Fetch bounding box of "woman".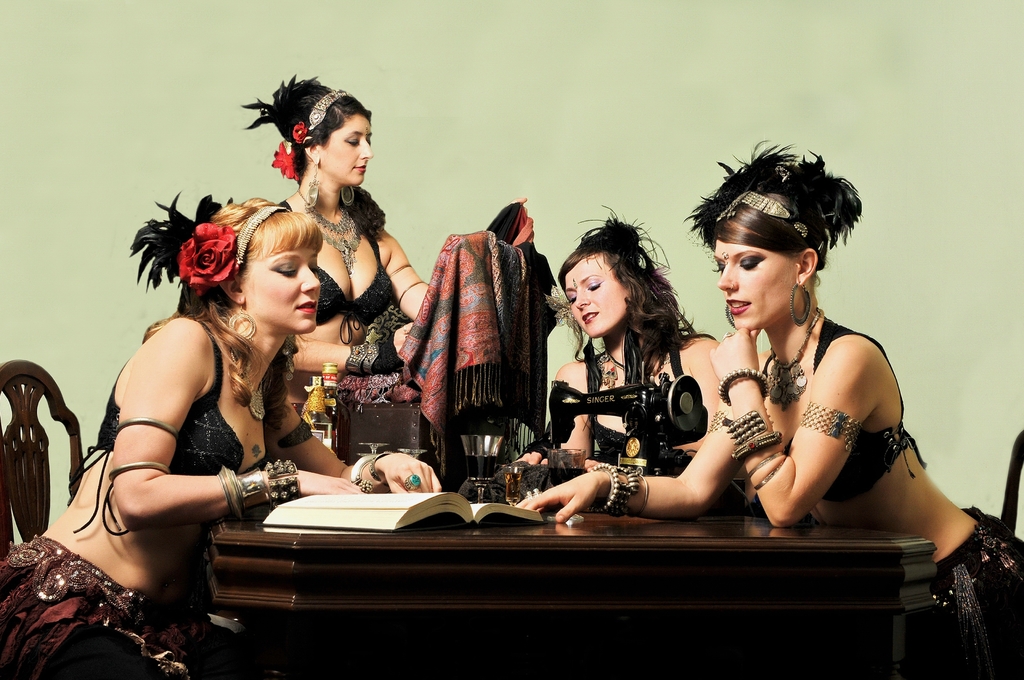
Bbox: crop(237, 70, 439, 418).
